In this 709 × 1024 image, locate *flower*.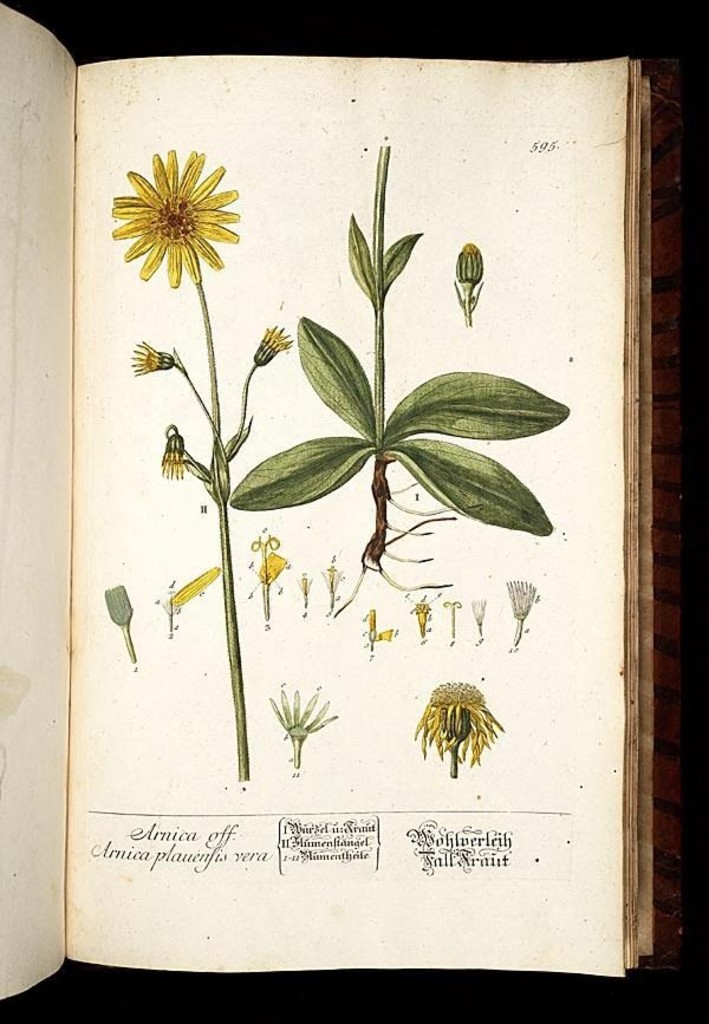
Bounding box: x1=103, y1=583, x2=131, y2=628.
